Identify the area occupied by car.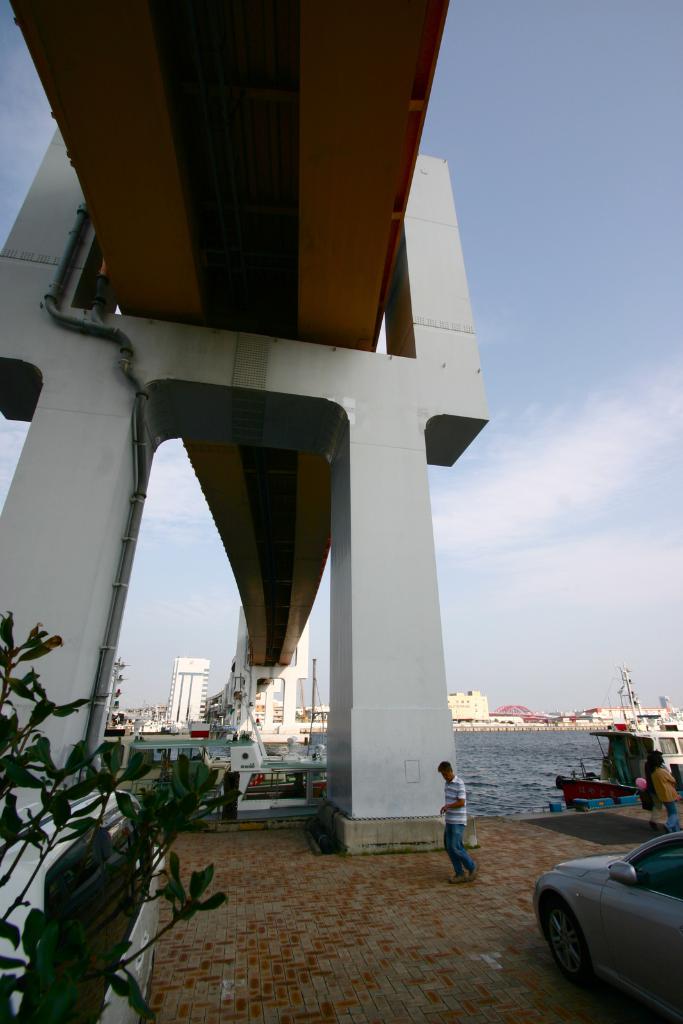
Area: l=533, t=831, r=680, b=1002.
